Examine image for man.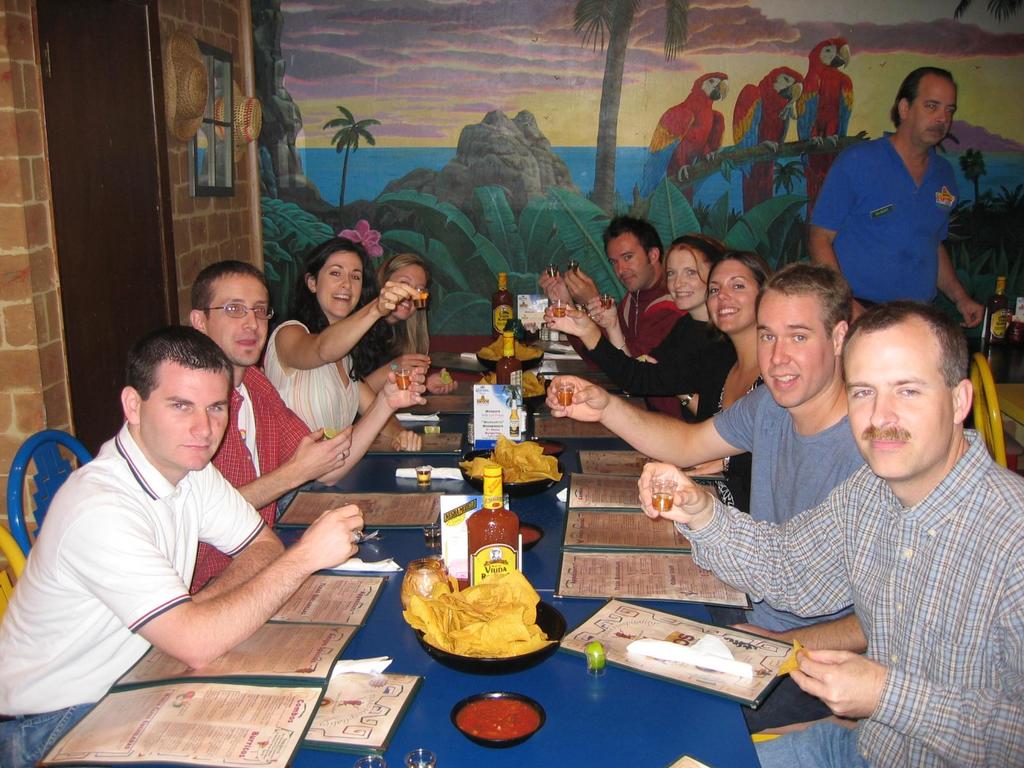
Examination result: {"x1": 0, "y1": 324, "x2": 362, "y2": 767}.
